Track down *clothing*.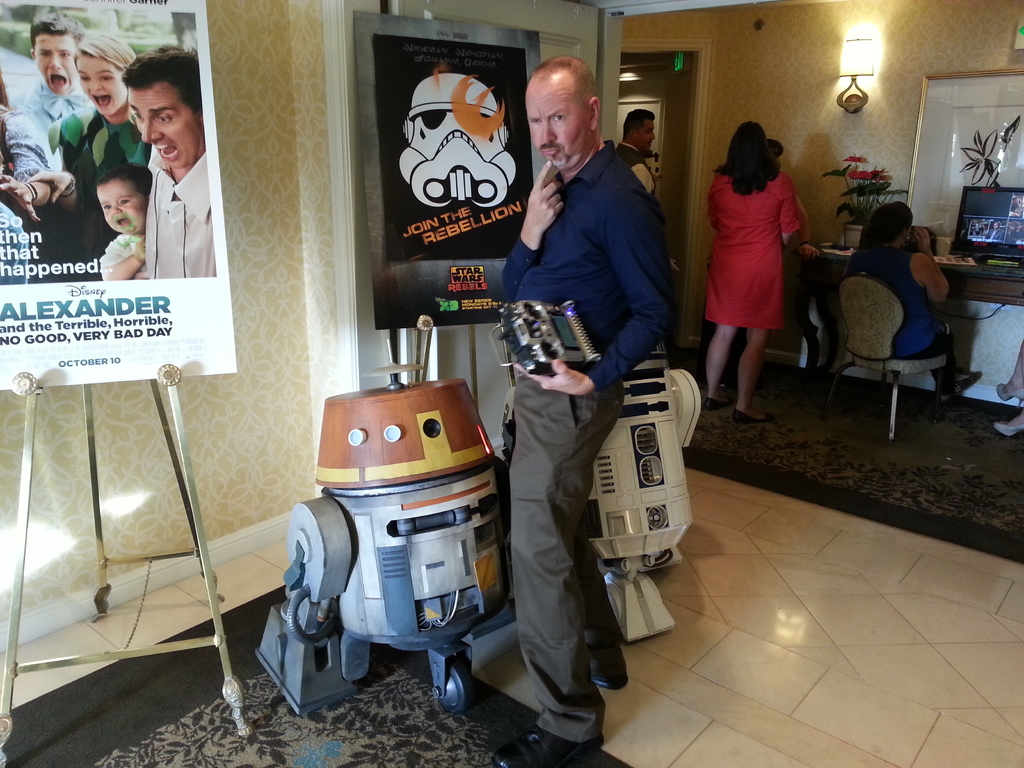
Tracked to pyautogui.locateOnScreen(1009, 228, 1023, 243).
